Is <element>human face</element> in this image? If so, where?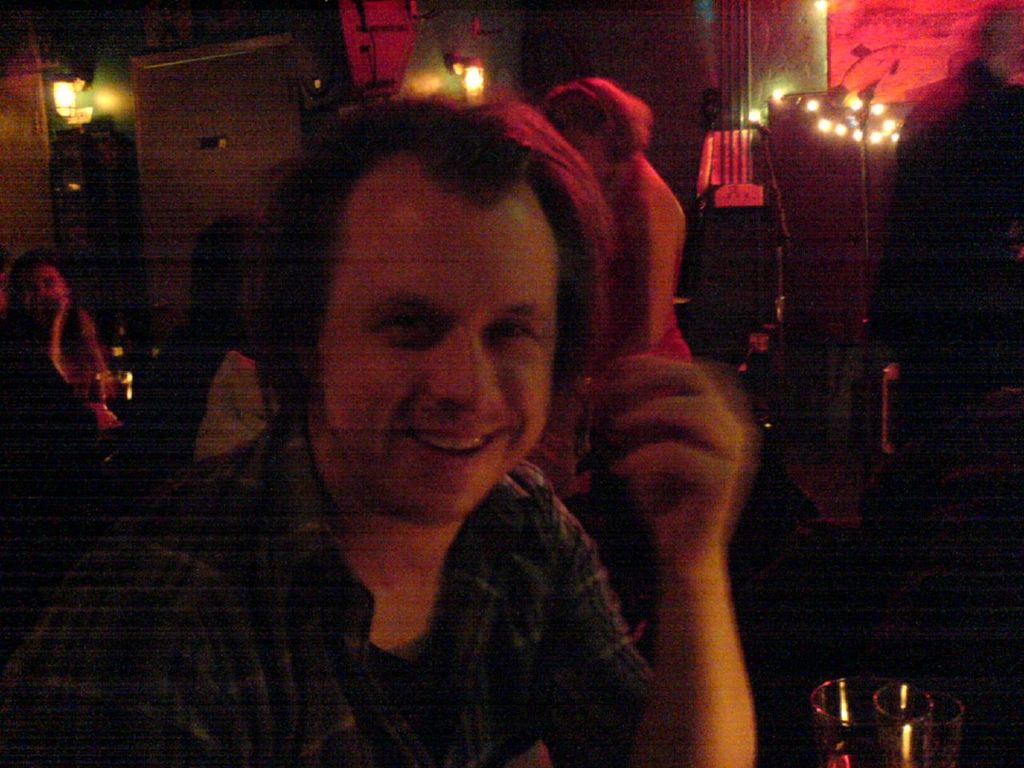
Yes, at select_region(322, 142, 561, 515).
